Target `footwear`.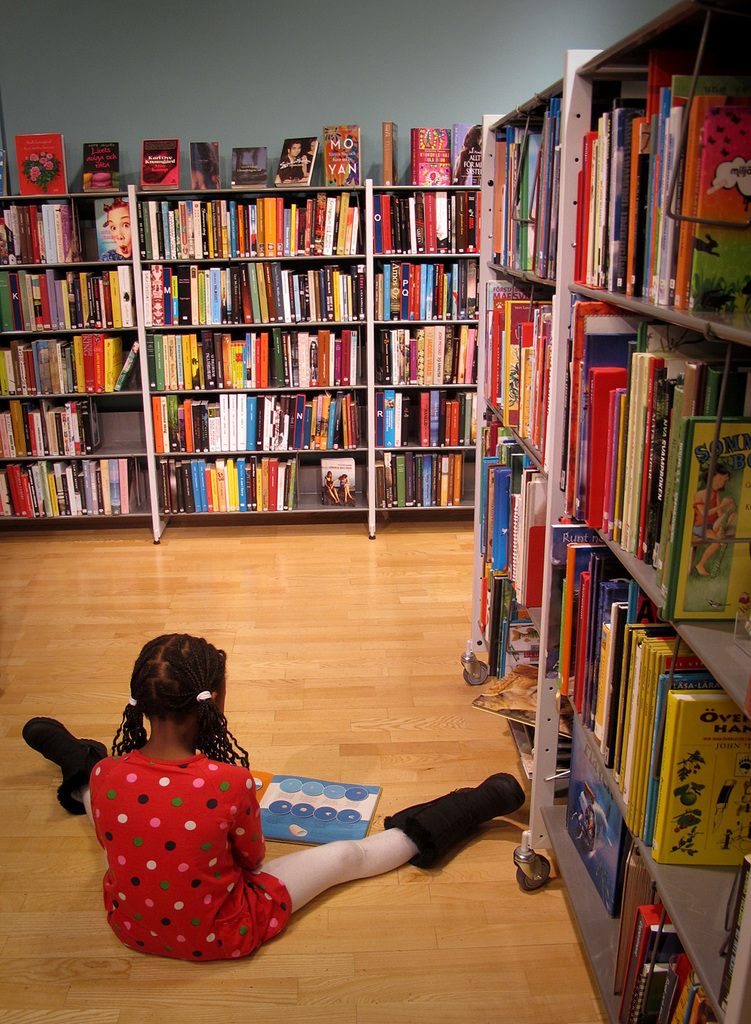
Target region: crop(388, 769, 521, 874).
